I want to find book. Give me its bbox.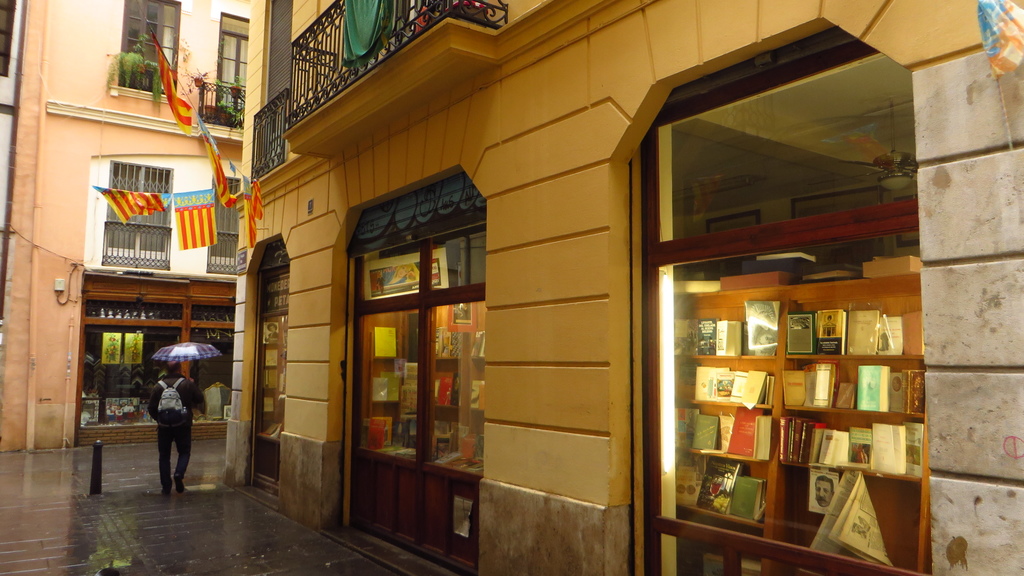
<region>886, 371, 908, 411</region>.
